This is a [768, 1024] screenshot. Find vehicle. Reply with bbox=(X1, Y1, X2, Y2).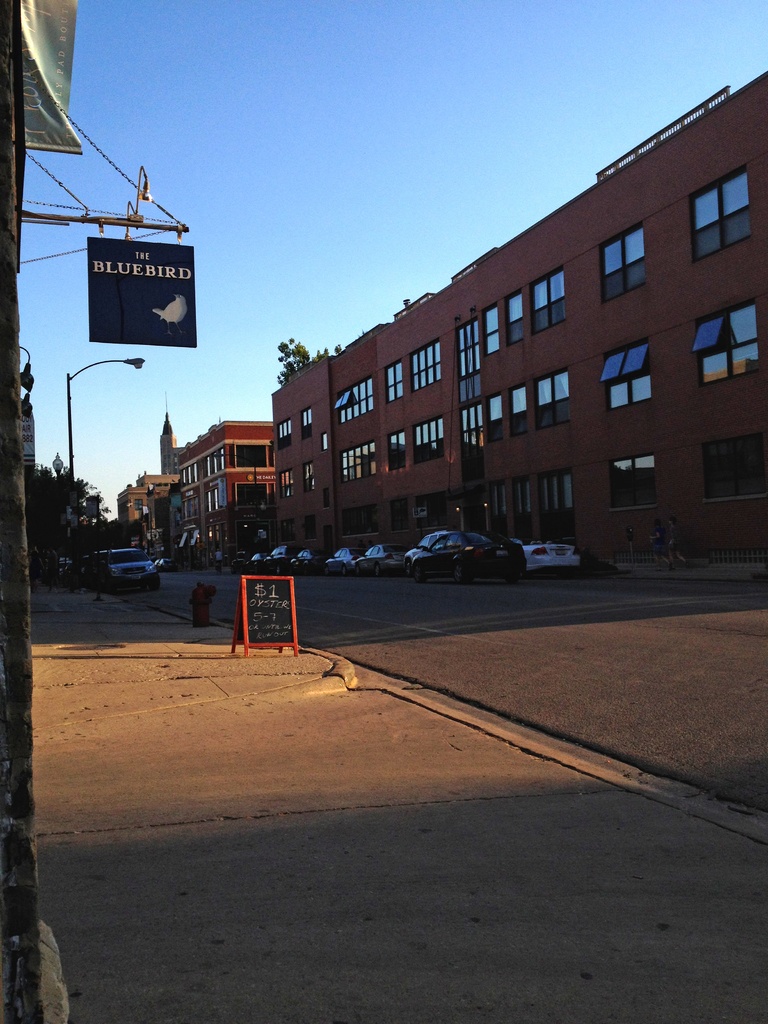
bbox=(274, 543, 300, 568).
